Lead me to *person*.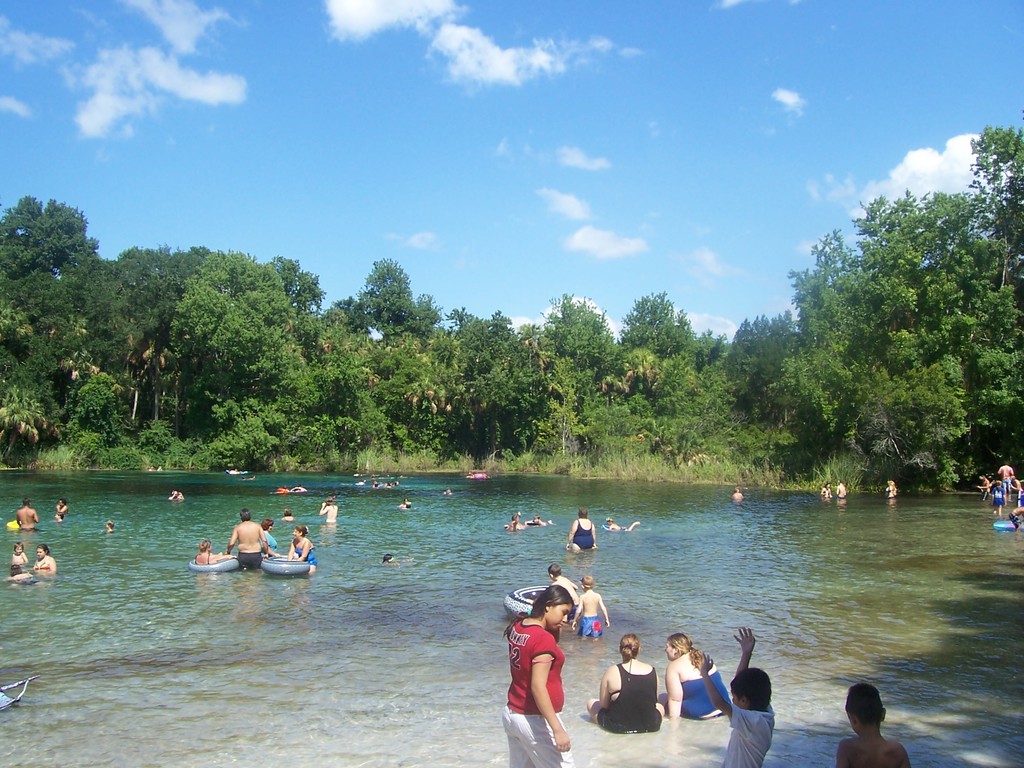
Lead to crop(166, 492, 185, 504).
